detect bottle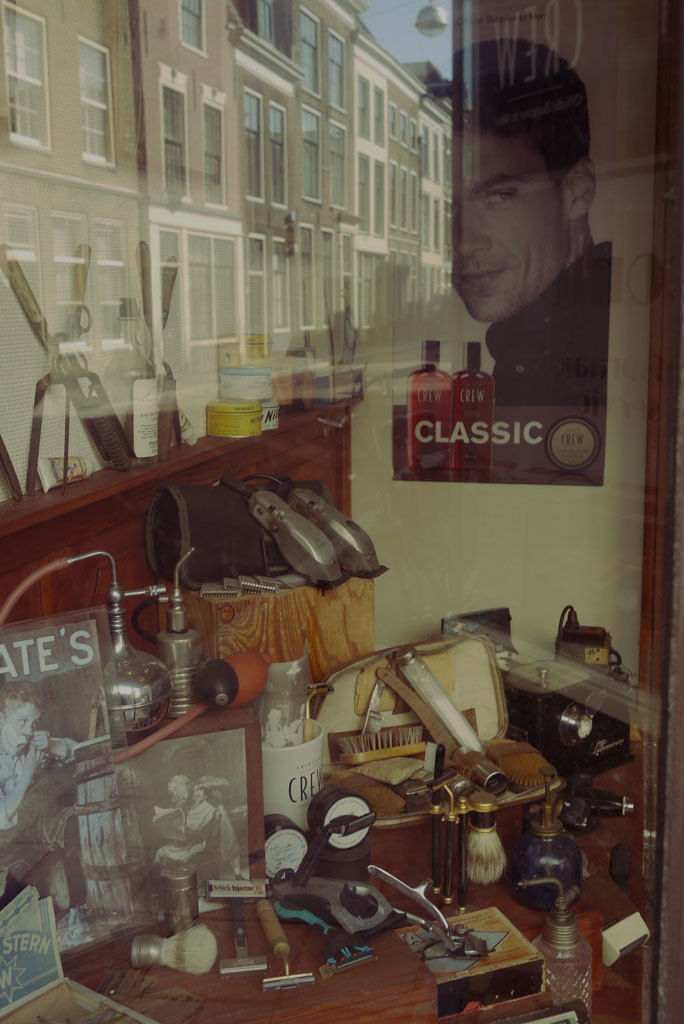
locate(106, 295, 156, 469)
